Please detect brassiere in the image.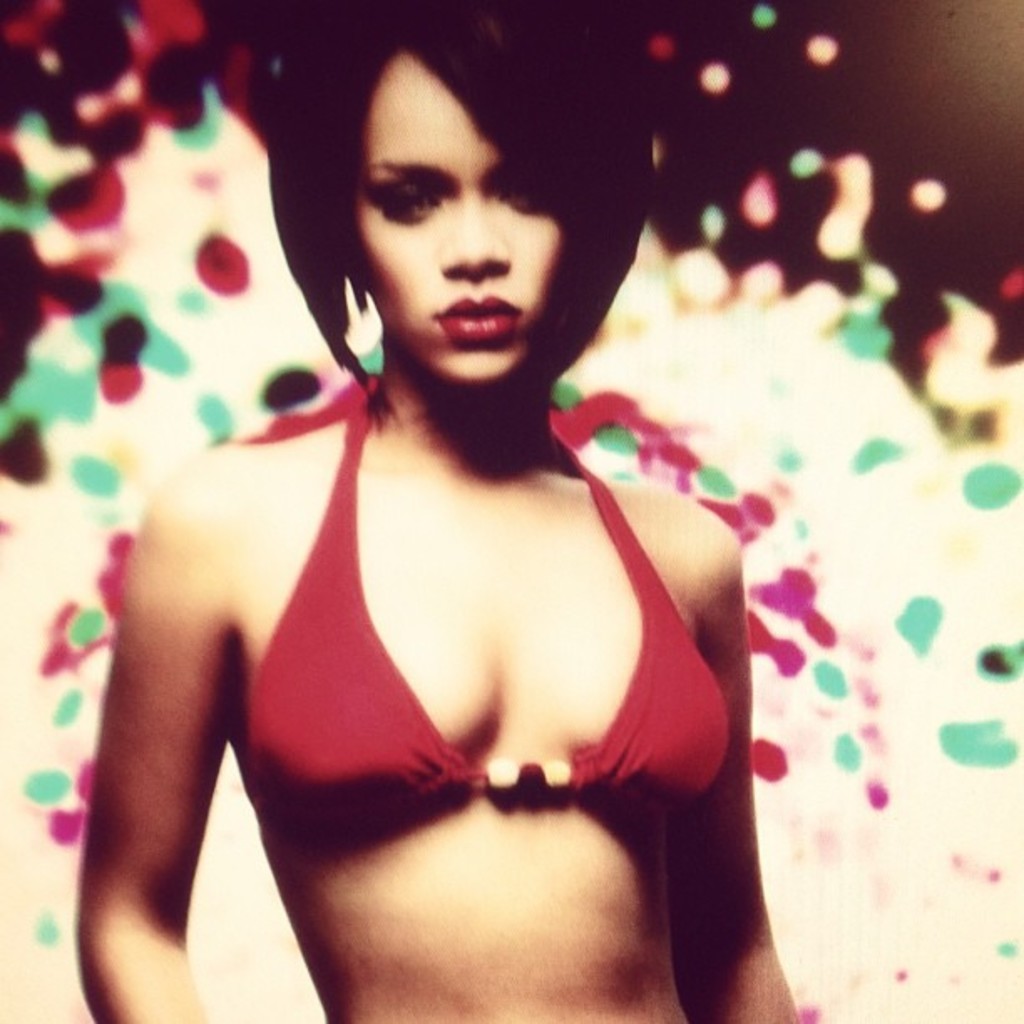
[left=224, top=390, right=731, bottom=838].
